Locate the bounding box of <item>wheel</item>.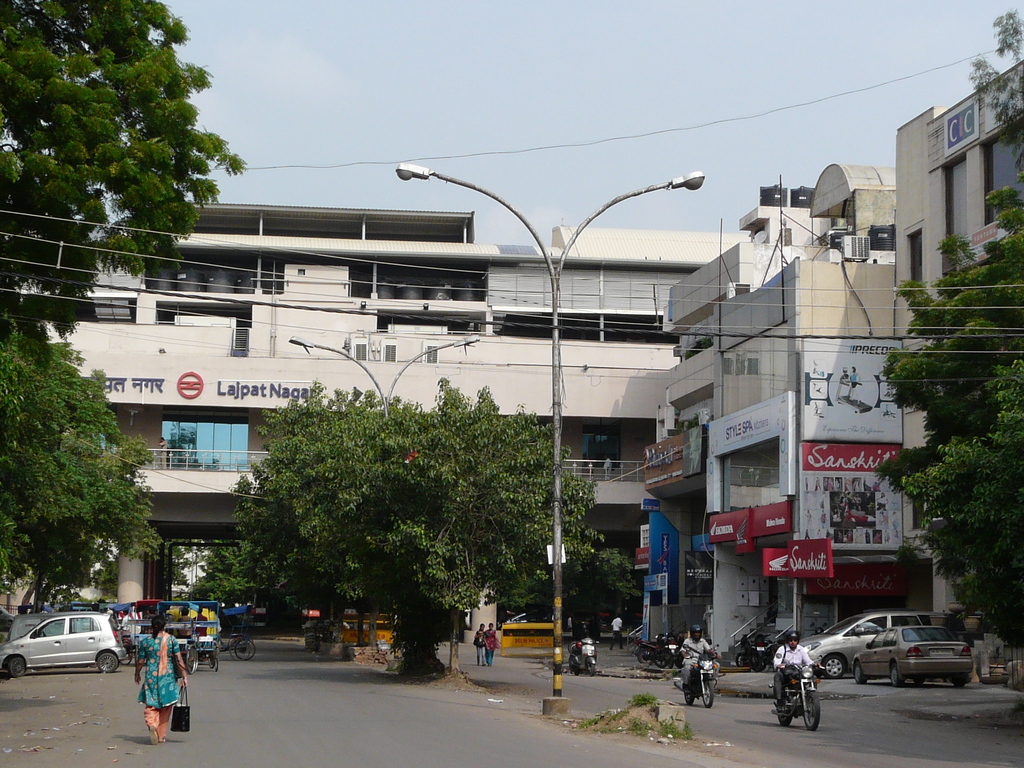
Bounding box: l=776, t=696, r=795, b=724.
